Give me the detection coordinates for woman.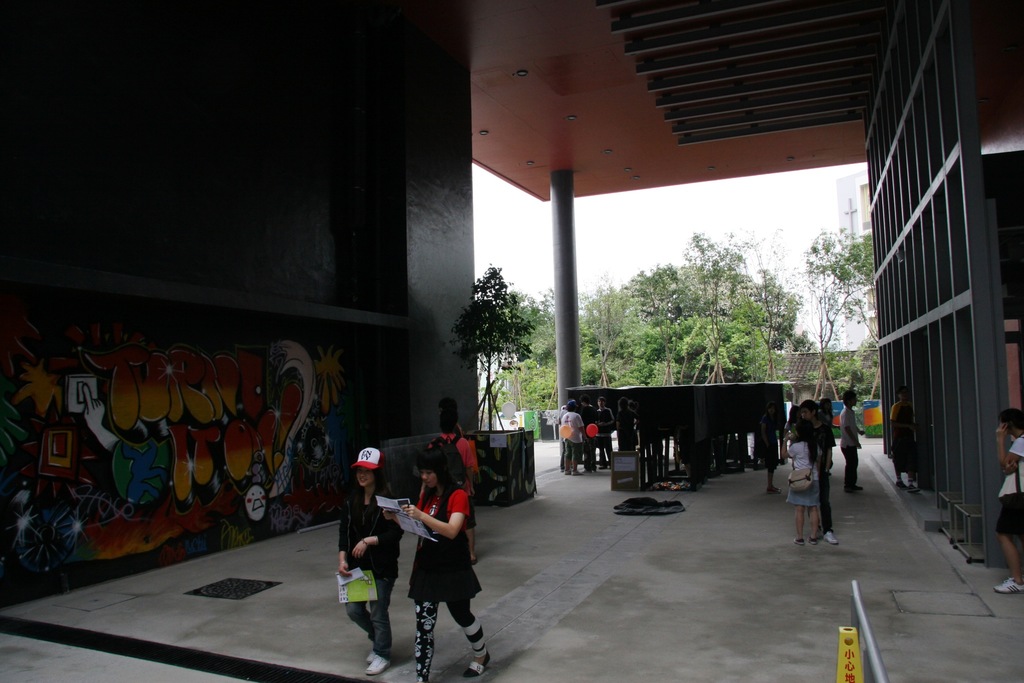
x1=338, y1=449, x2=404, y2=679.
